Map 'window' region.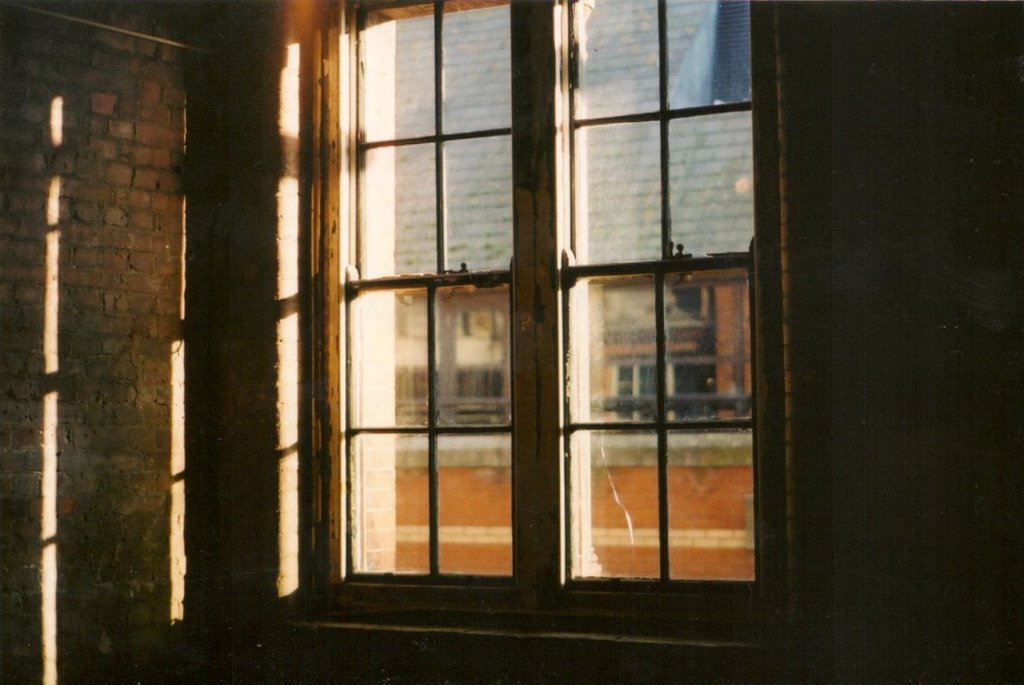
Mapped to 257/0/833/684.
